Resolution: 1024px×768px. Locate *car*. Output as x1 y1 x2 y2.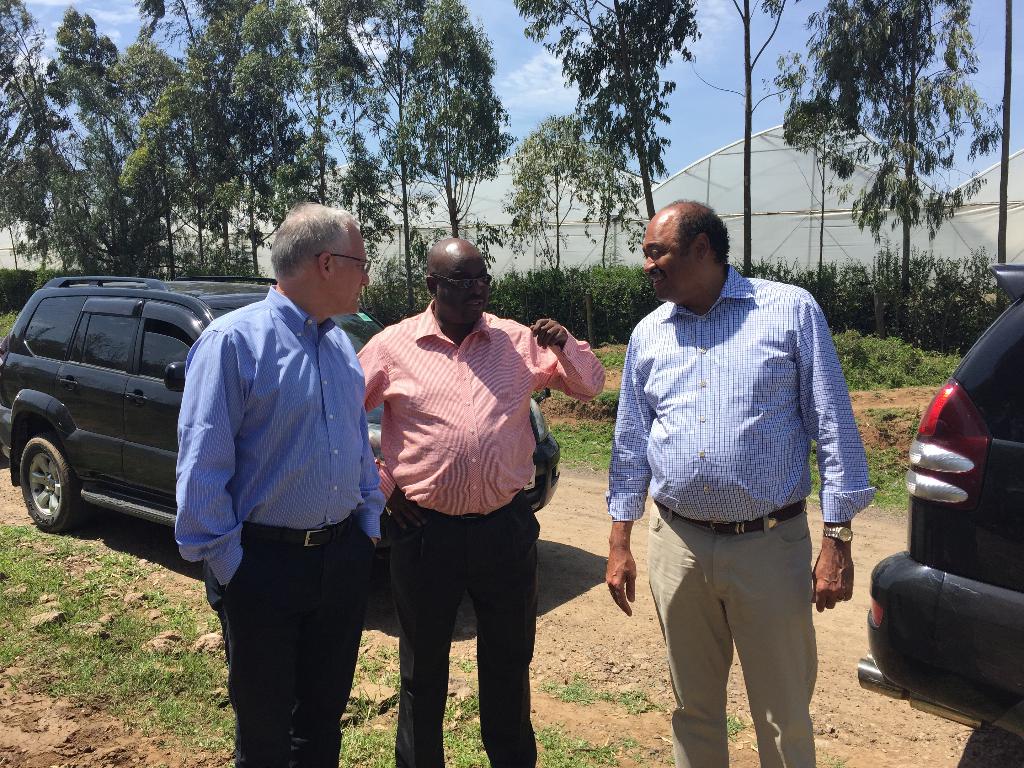
857 265 1023 744.
